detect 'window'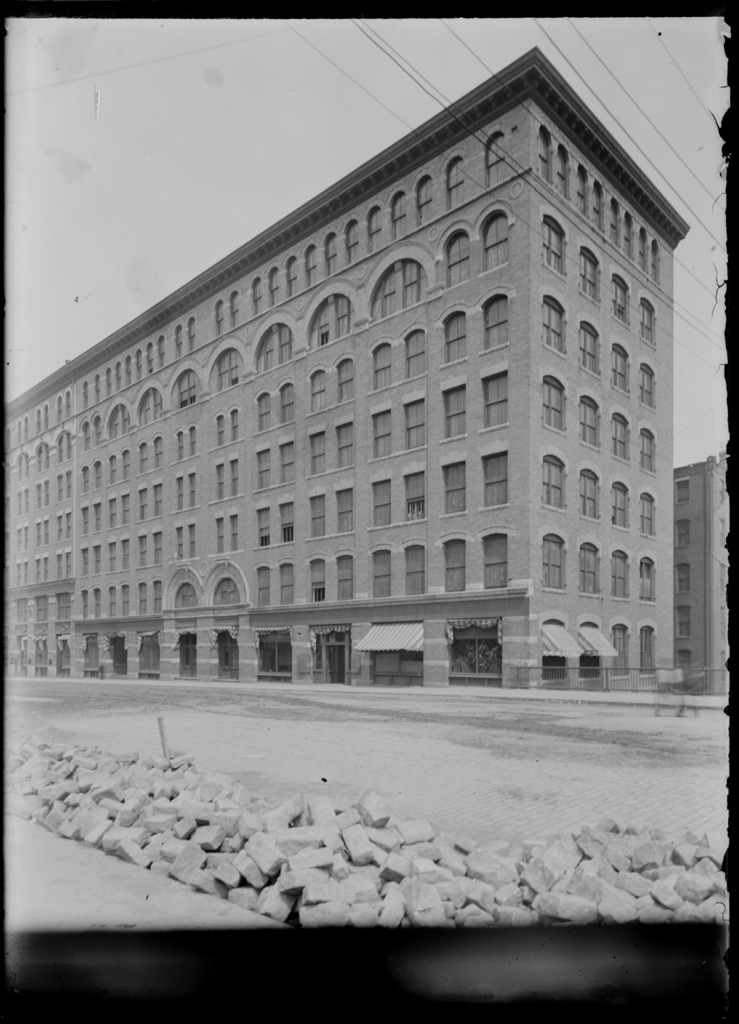
x1=231 y1=458 x2=240 y2=498
